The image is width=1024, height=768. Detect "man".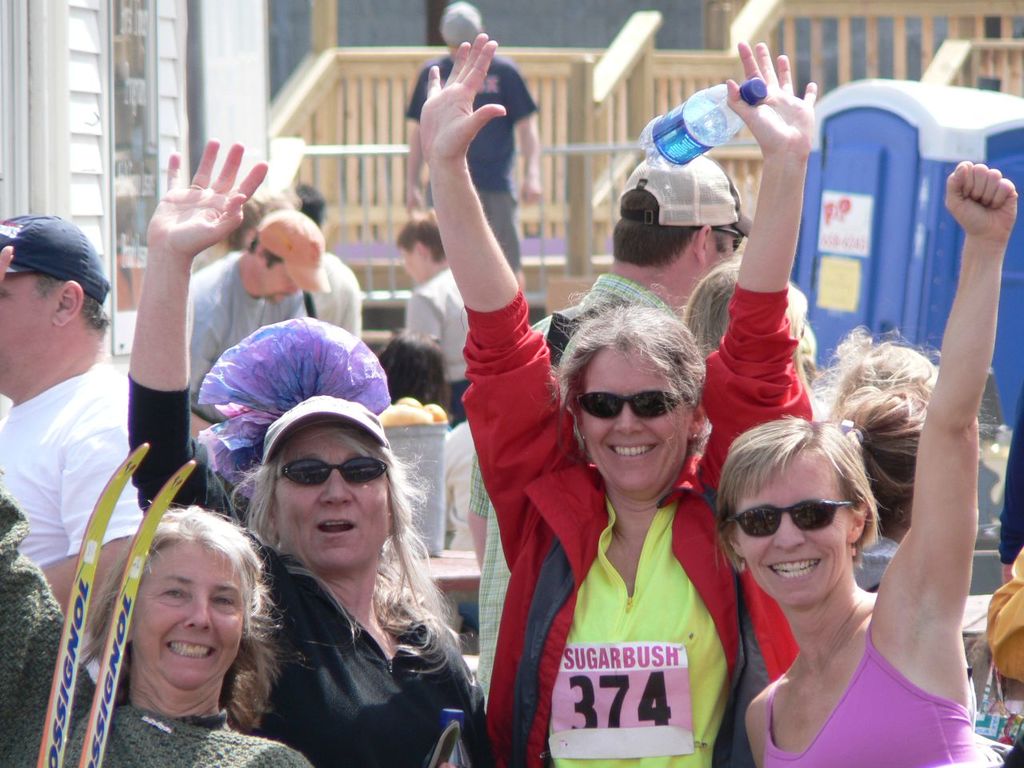
Detection: (390,0,546,286).
